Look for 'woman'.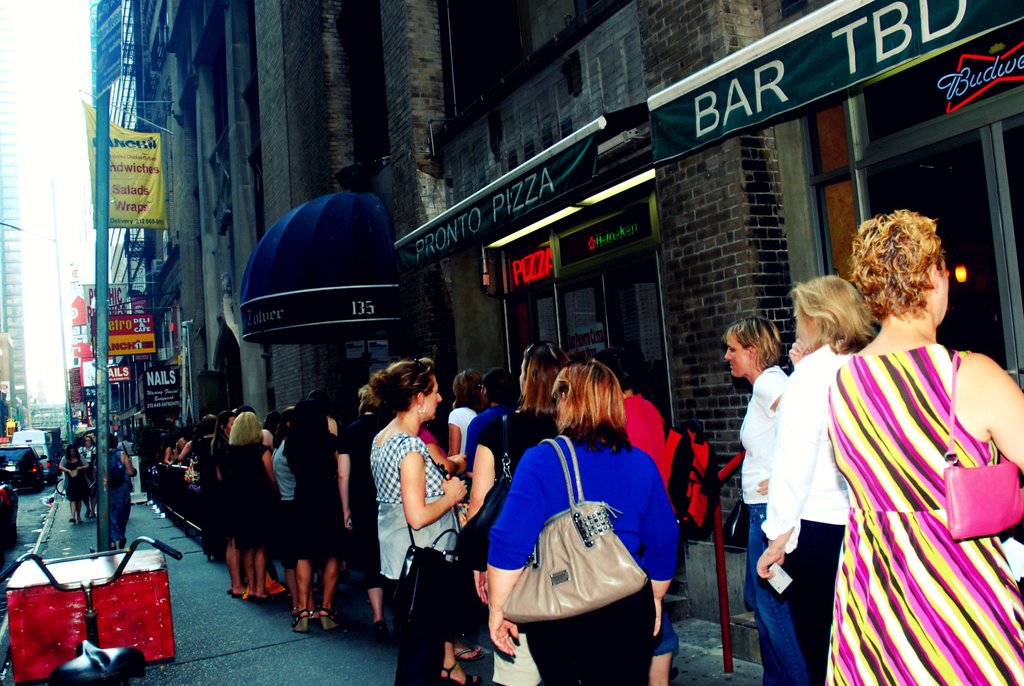
Found: x1=749 y1=269 x2=879 y2=685.
